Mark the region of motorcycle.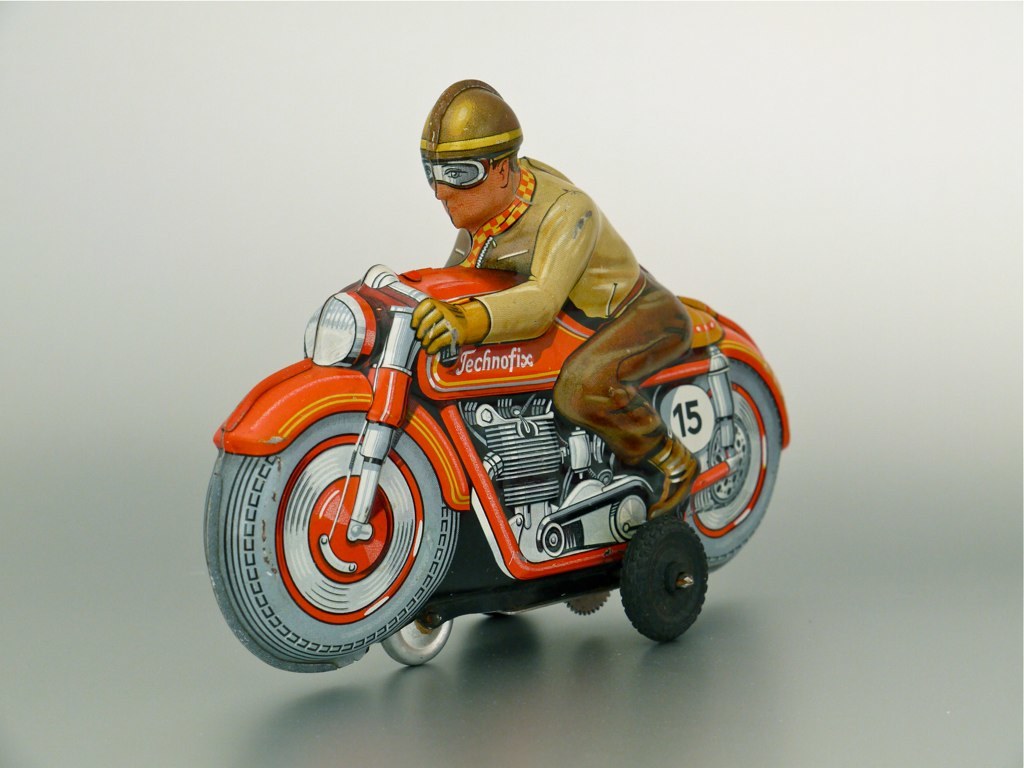
Region: 193,223,798,675.
